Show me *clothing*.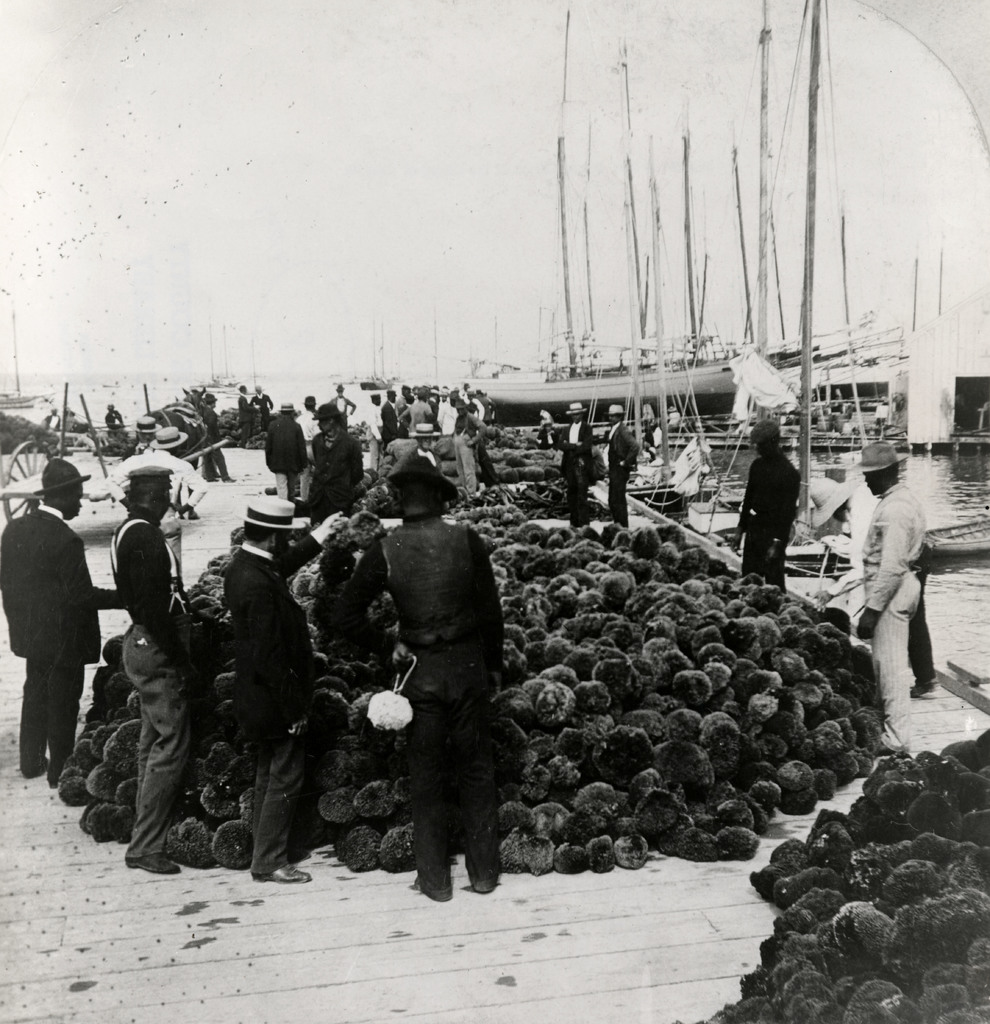
*clothing* is here: (left=309, top=424, right=362, bottom=514).
